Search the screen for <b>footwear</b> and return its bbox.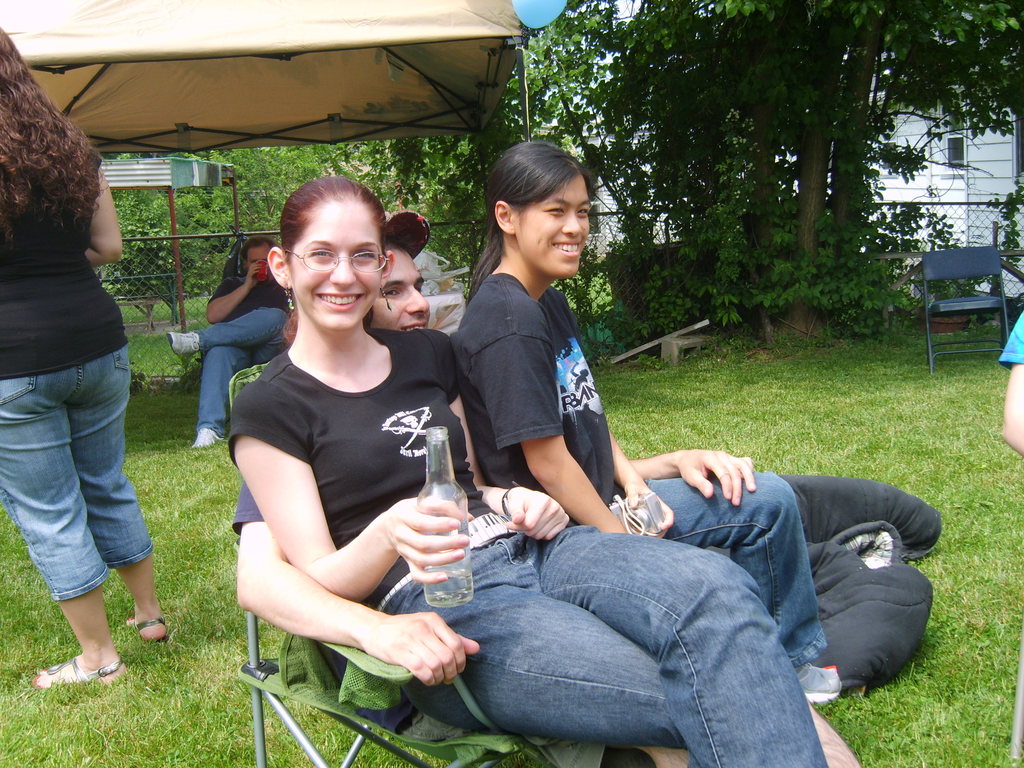
Found: BBox(164, 328, 200, 358).
